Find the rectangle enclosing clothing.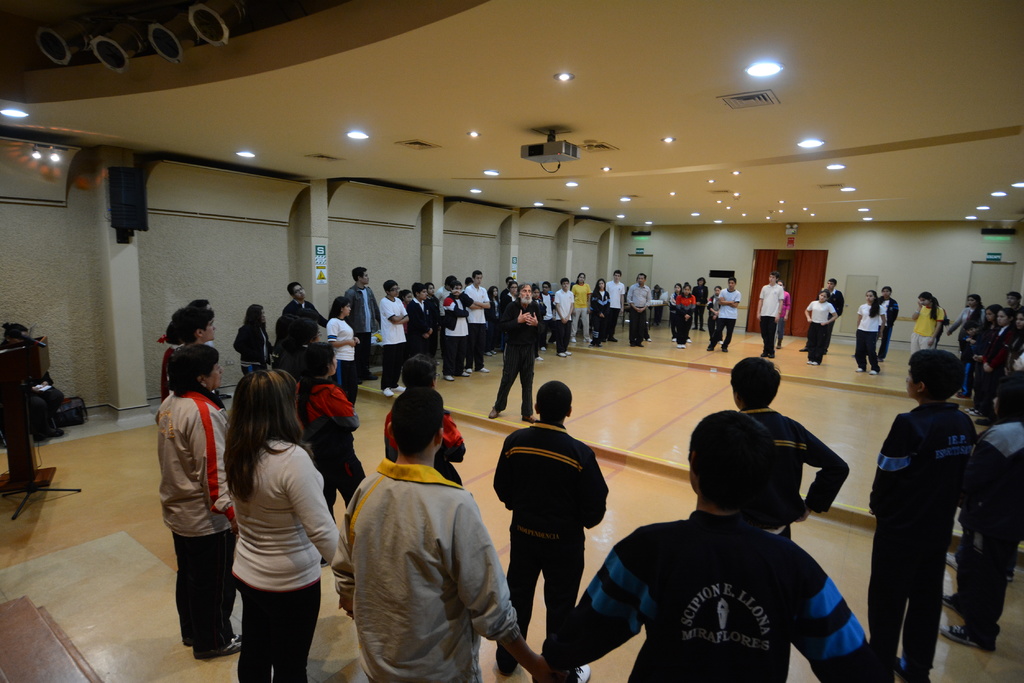
locate(435, 284, 453, 310).
